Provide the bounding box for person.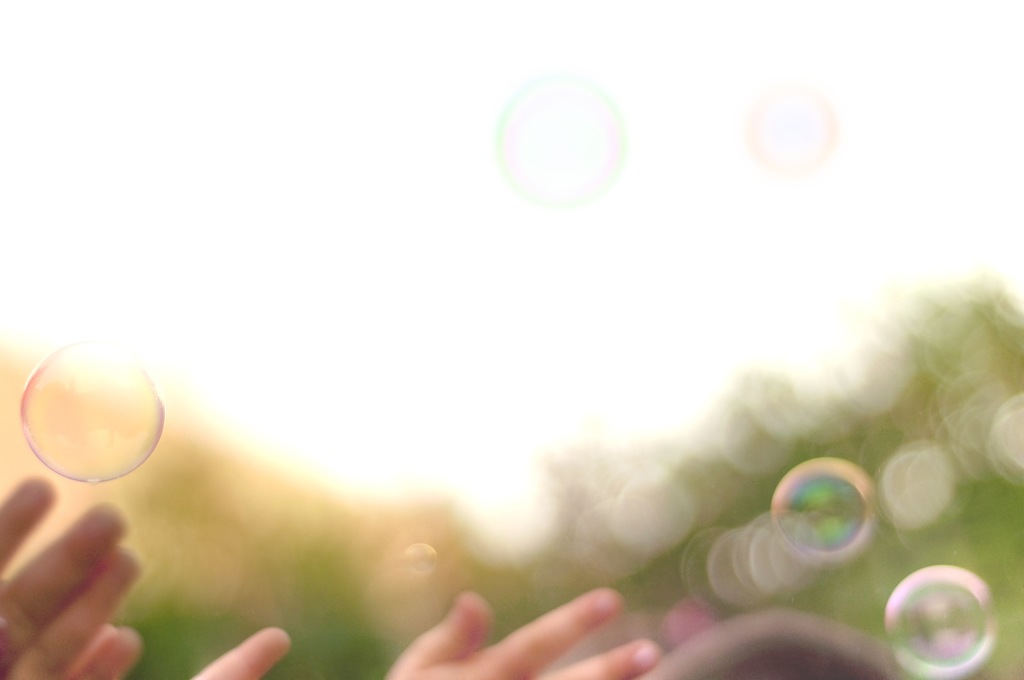
Rect(0, 482, 143, 679).
